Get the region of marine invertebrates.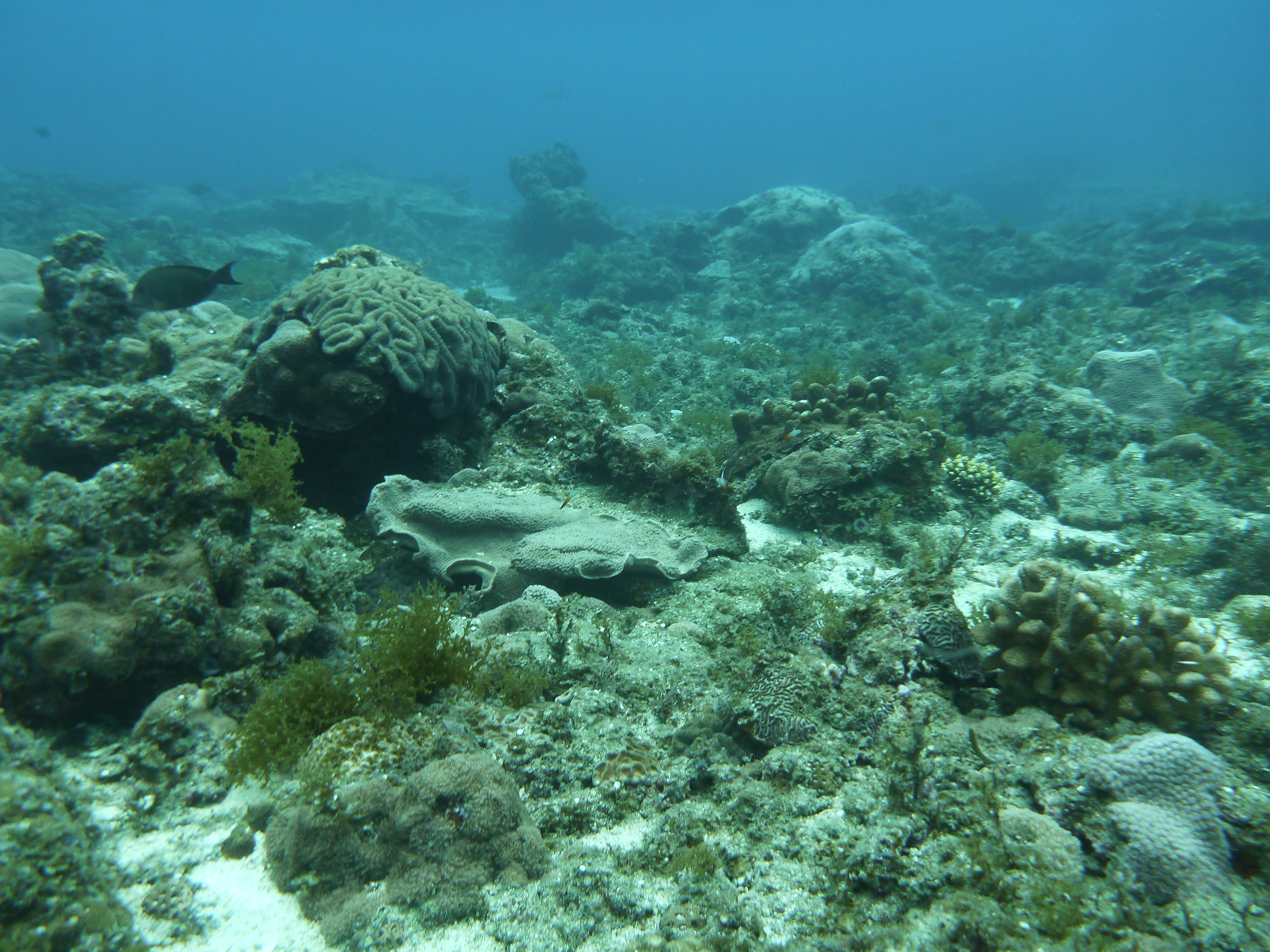
x1=134 y1=236 x2=154 y2=252.
